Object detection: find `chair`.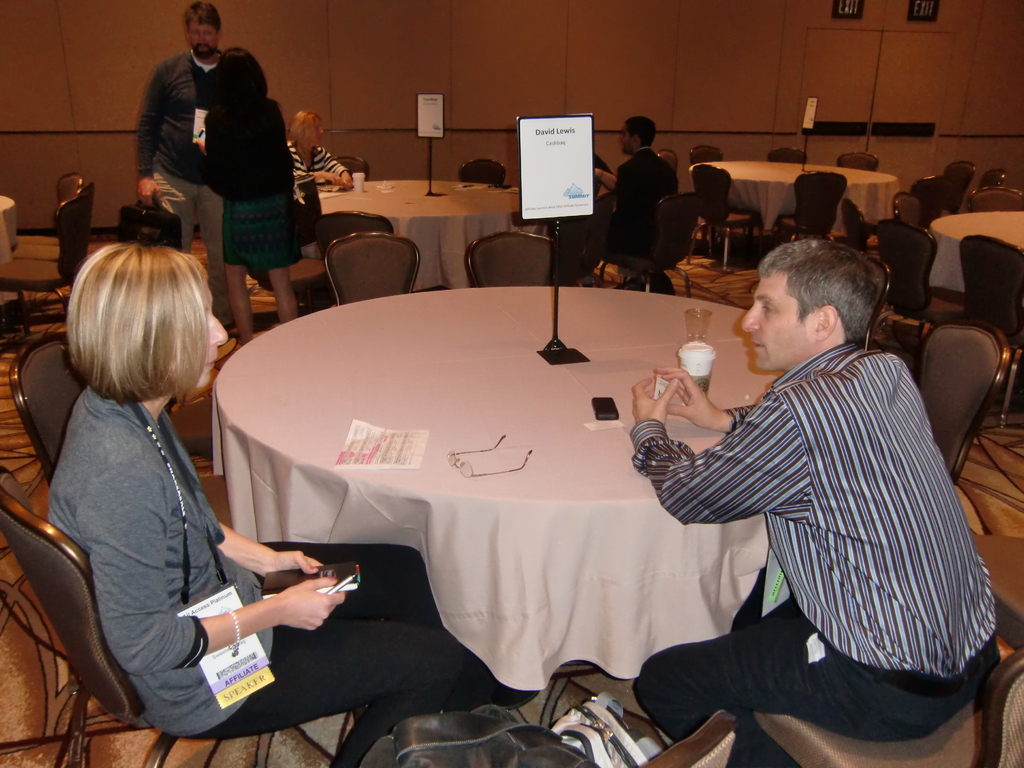
x1=307, y1=213, x2=392, y2=306.
